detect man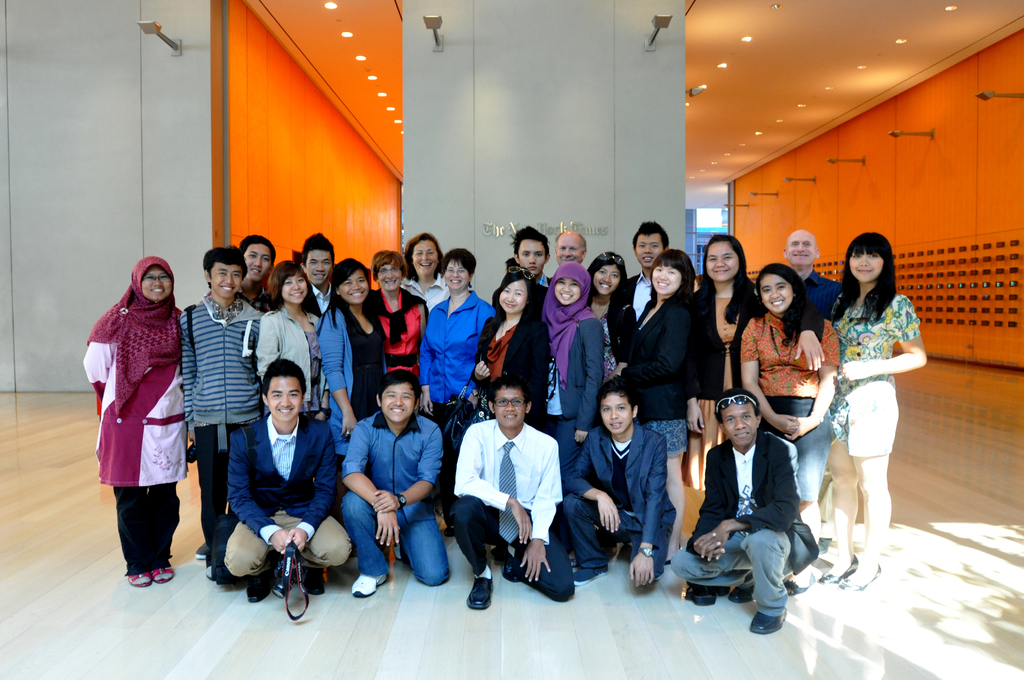
[left=541, top=232, right=582, bottom=289]
